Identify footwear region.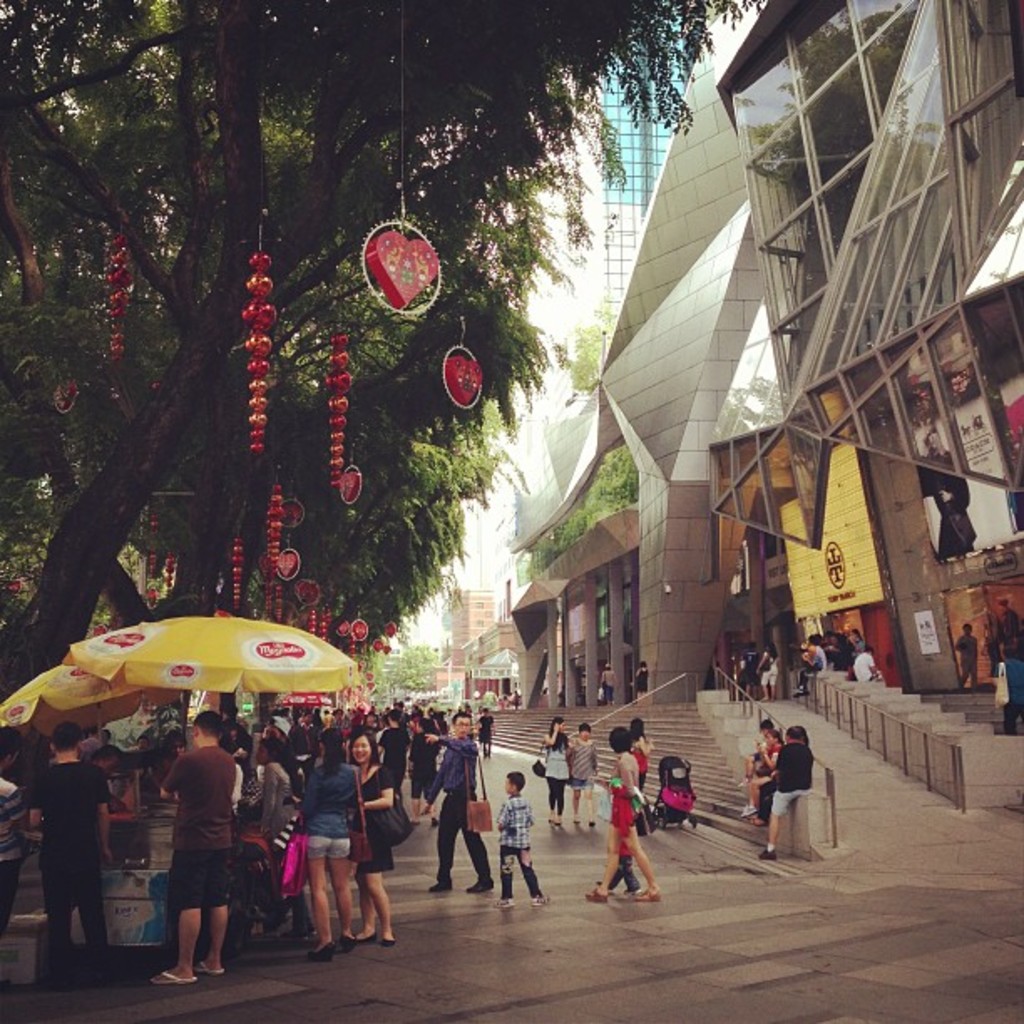
Region: [25, 970, 69, 994].
